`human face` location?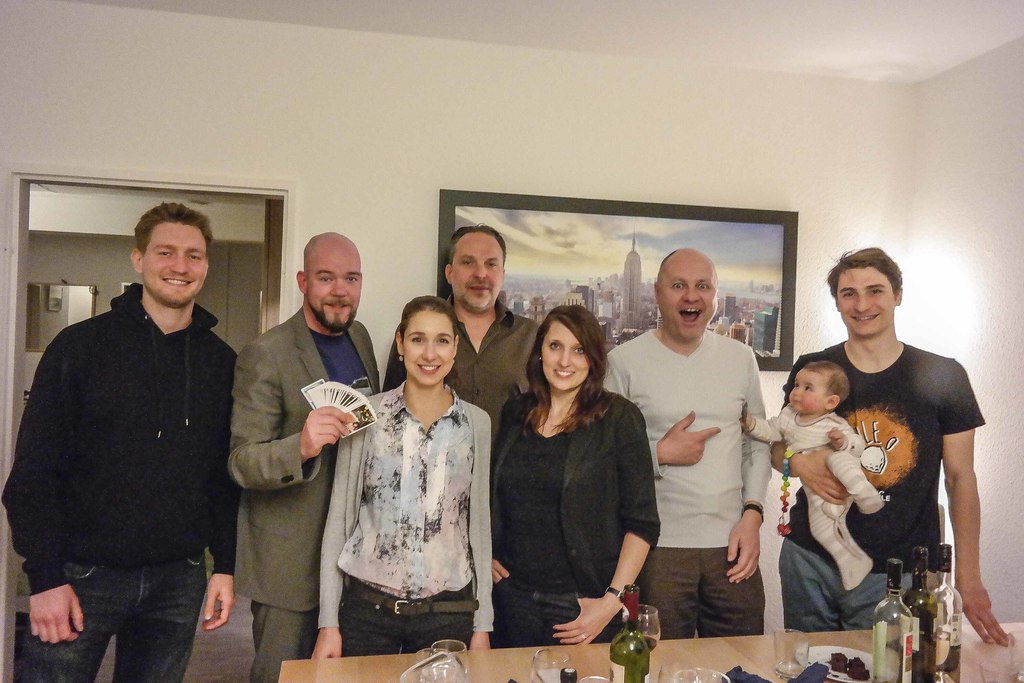
(308,256,362,331)
